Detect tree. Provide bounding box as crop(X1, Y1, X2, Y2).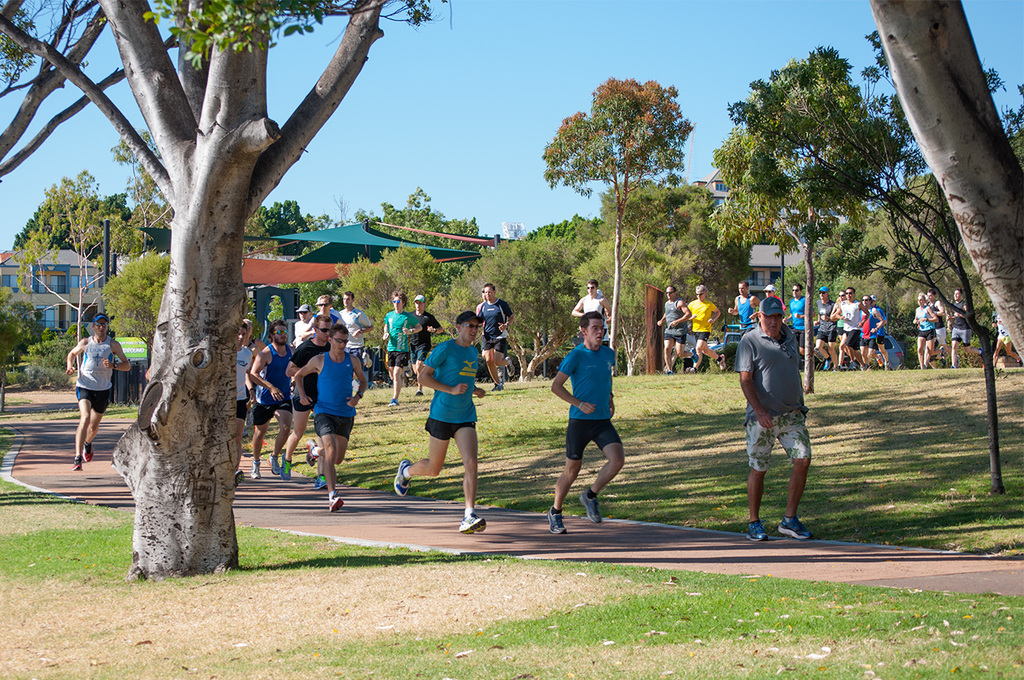
crop(707, 37, 1014, 508).
